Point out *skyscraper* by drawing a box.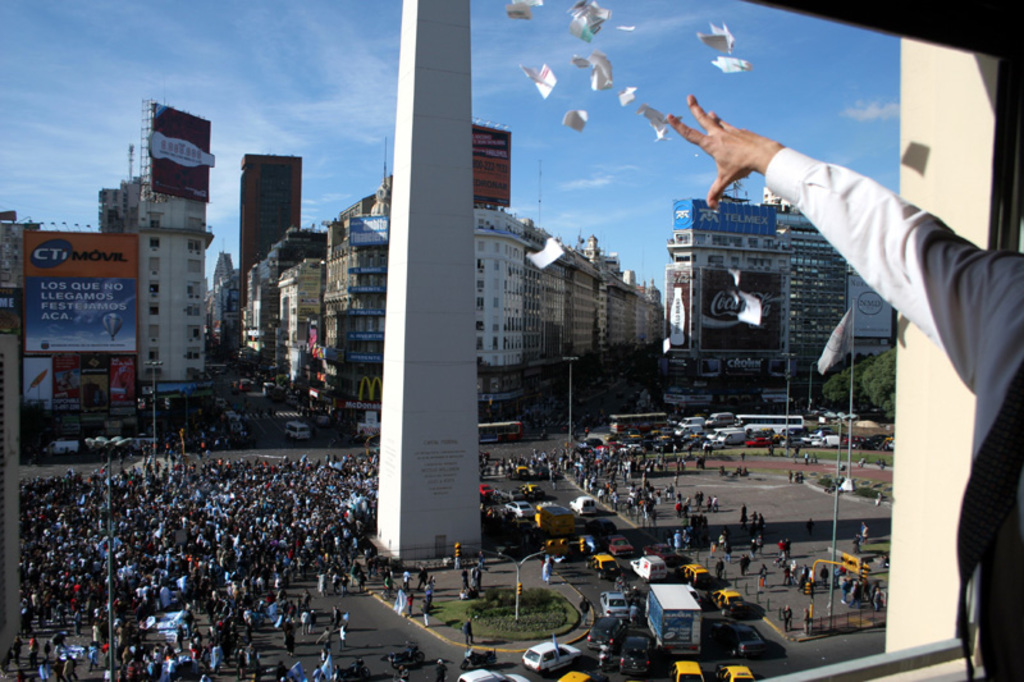
762,187,851,372.
